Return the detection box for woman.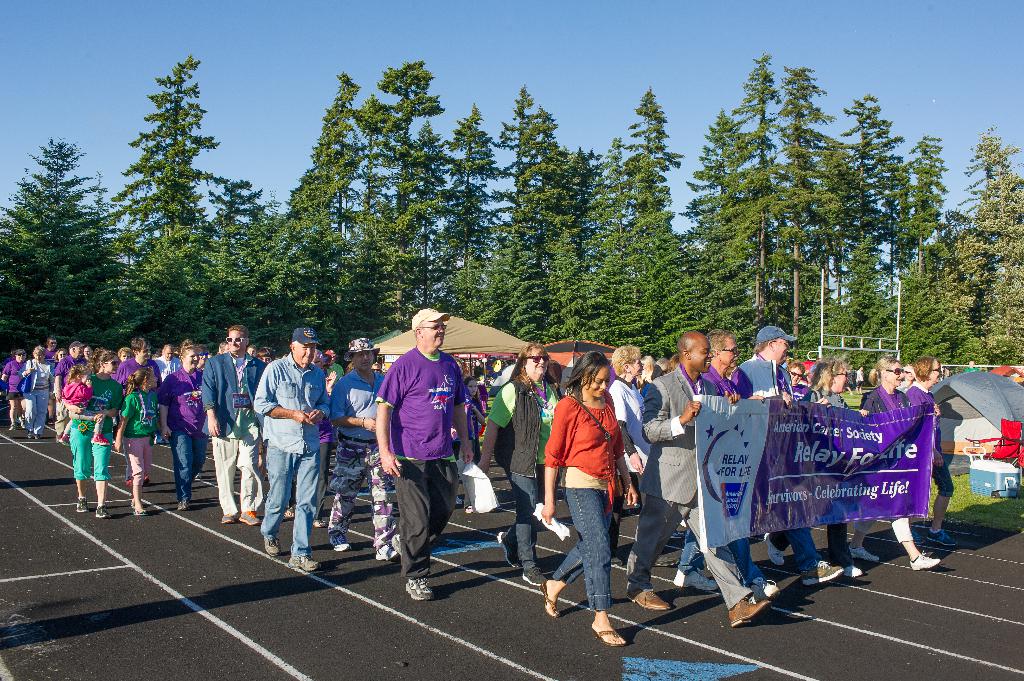
477:339:568:588.
